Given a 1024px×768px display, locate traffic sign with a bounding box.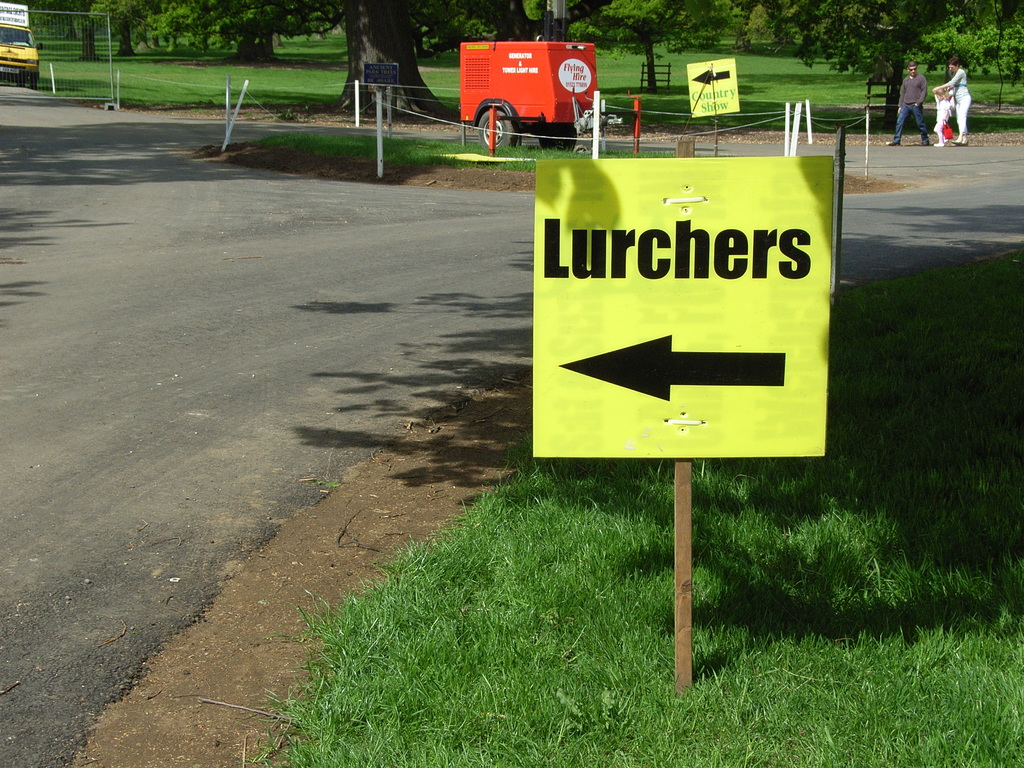
Located: [530,152,842,460].
